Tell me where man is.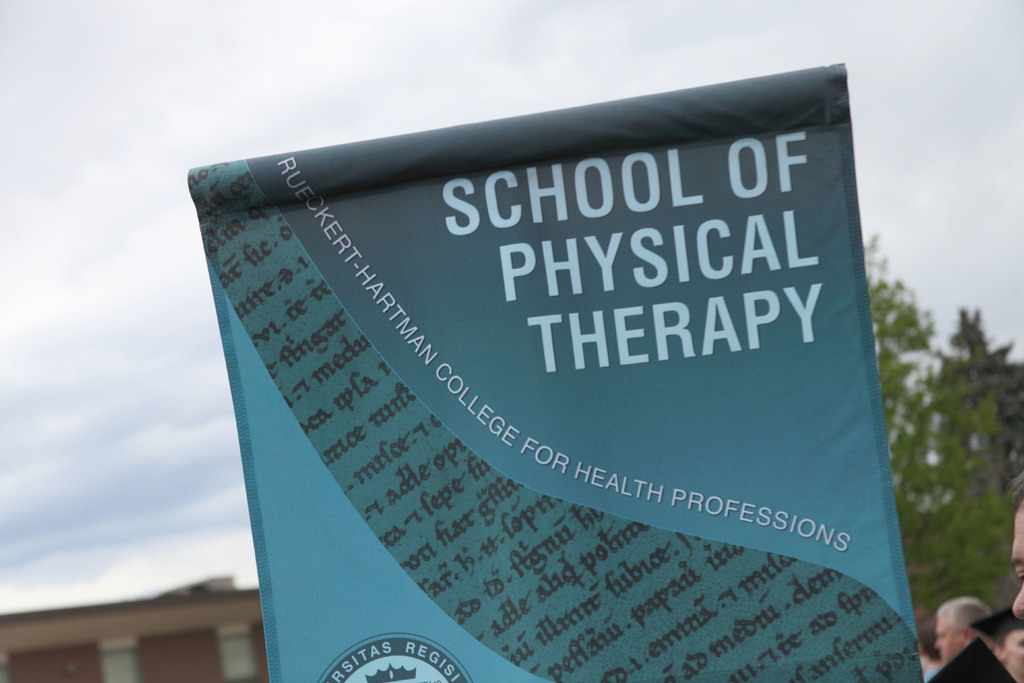
man is at box(986, 616, 1023, 682).
